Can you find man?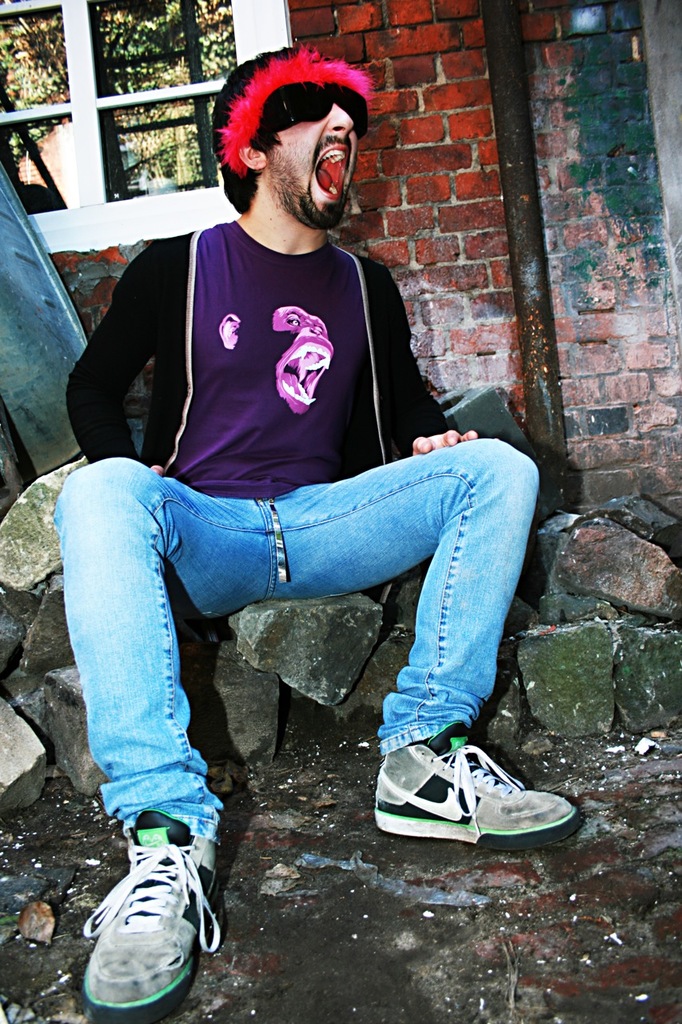
Yes, bounding box: box(54, 38, 528, 966).
